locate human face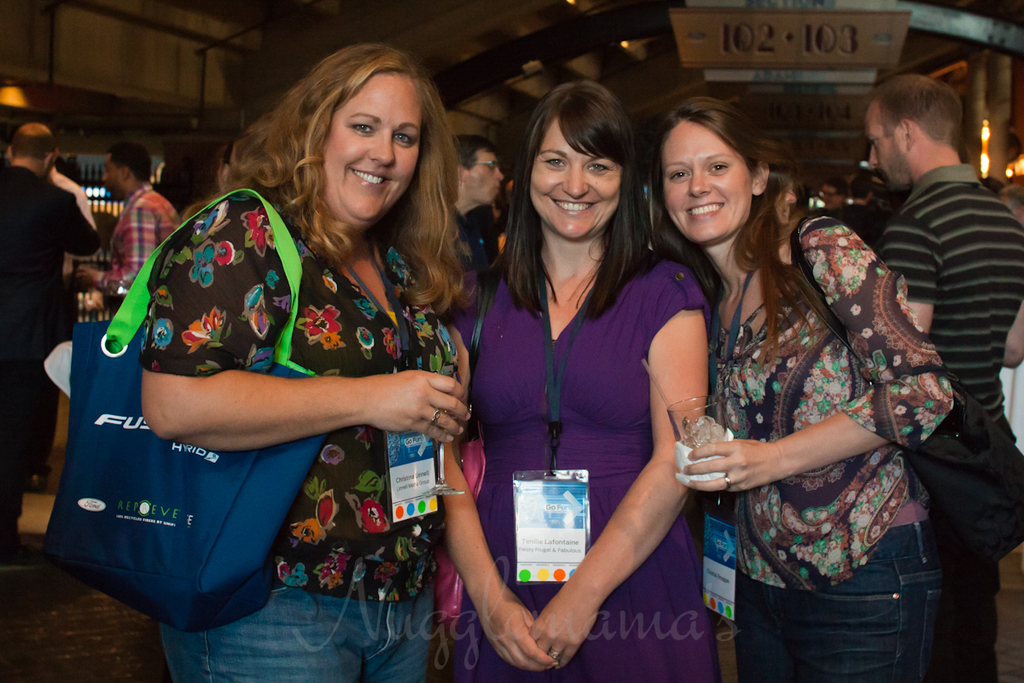
(662, 114, 752, 243)
